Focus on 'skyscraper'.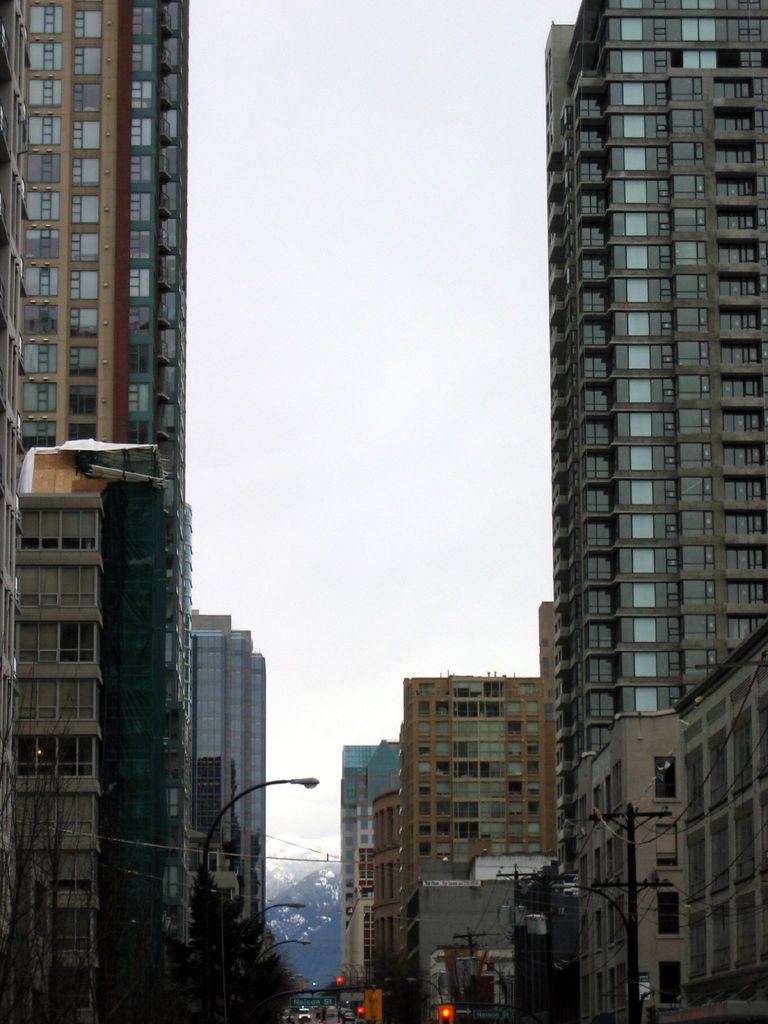
Focused at (395,598,556,979).
